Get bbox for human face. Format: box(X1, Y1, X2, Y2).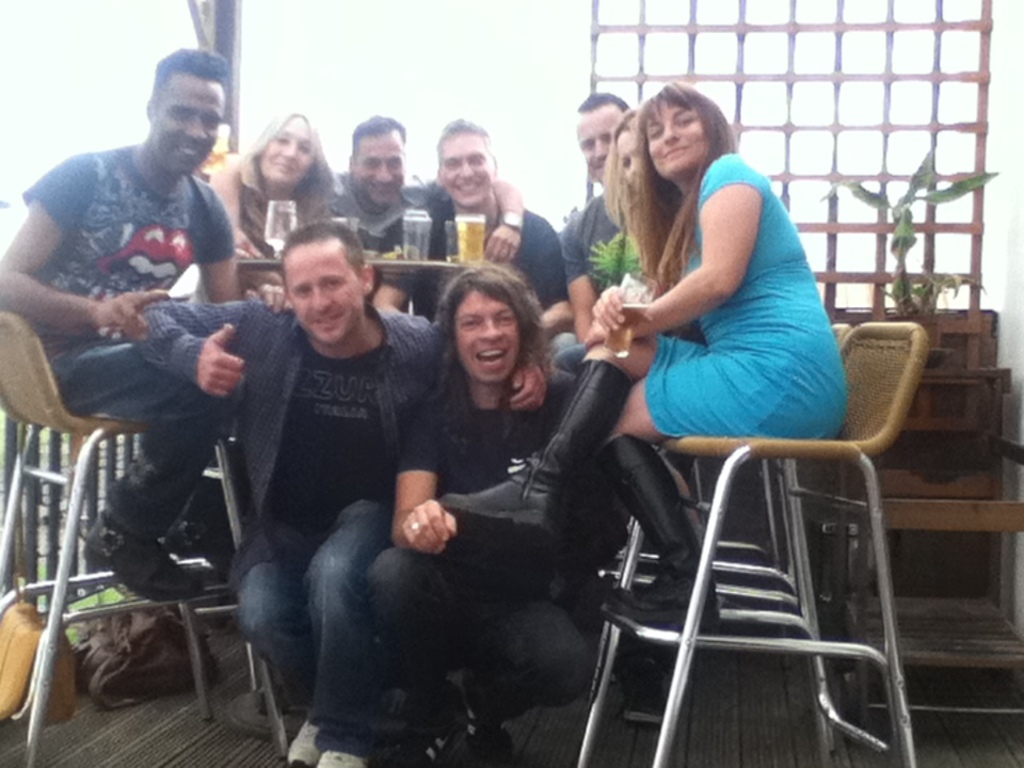
box(454, 291, 526, 386).
